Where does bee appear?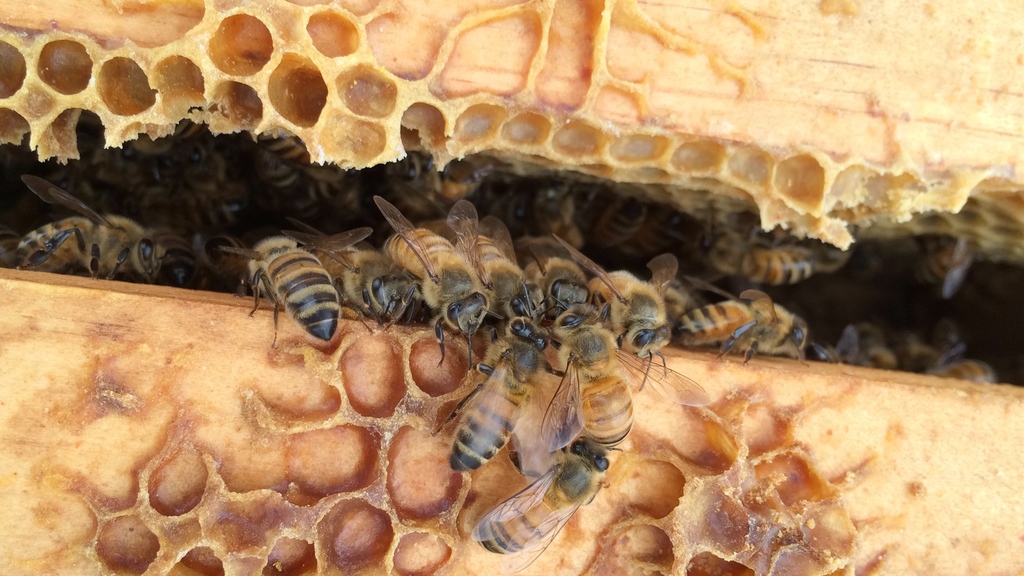
Appears at [254, 129, 333, 239].
